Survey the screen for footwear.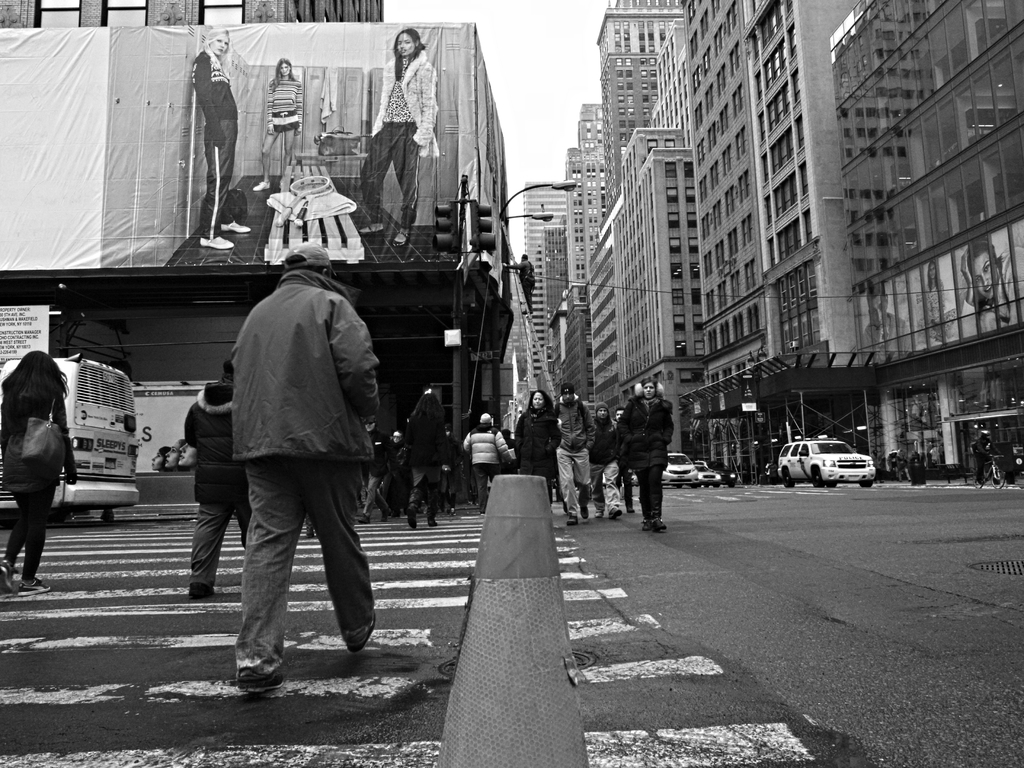
Survey found: Rect(0, 559, 20, 594).
